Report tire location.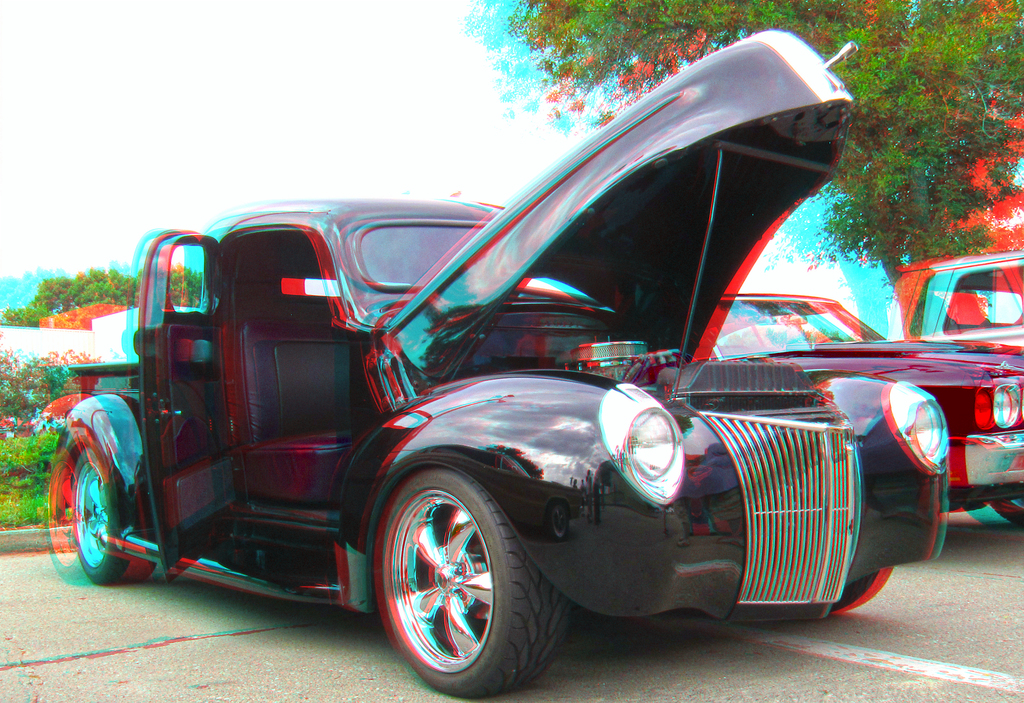
Report: box(827, 554, 920, 615).
